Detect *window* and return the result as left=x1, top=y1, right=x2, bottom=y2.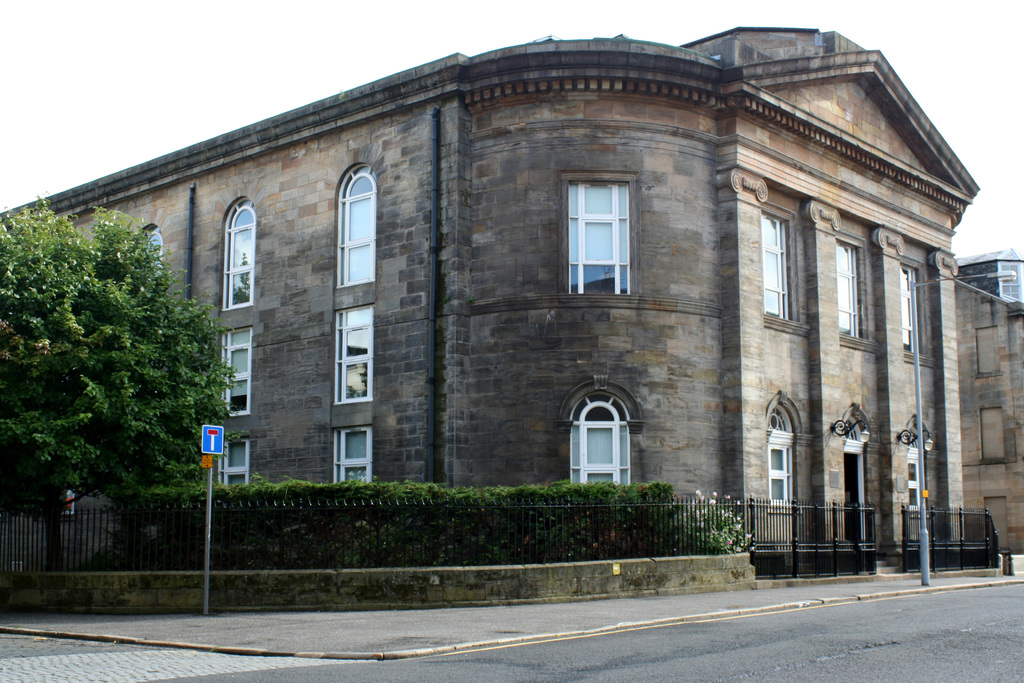
left=567, top=177, right=634, bottom=298.
